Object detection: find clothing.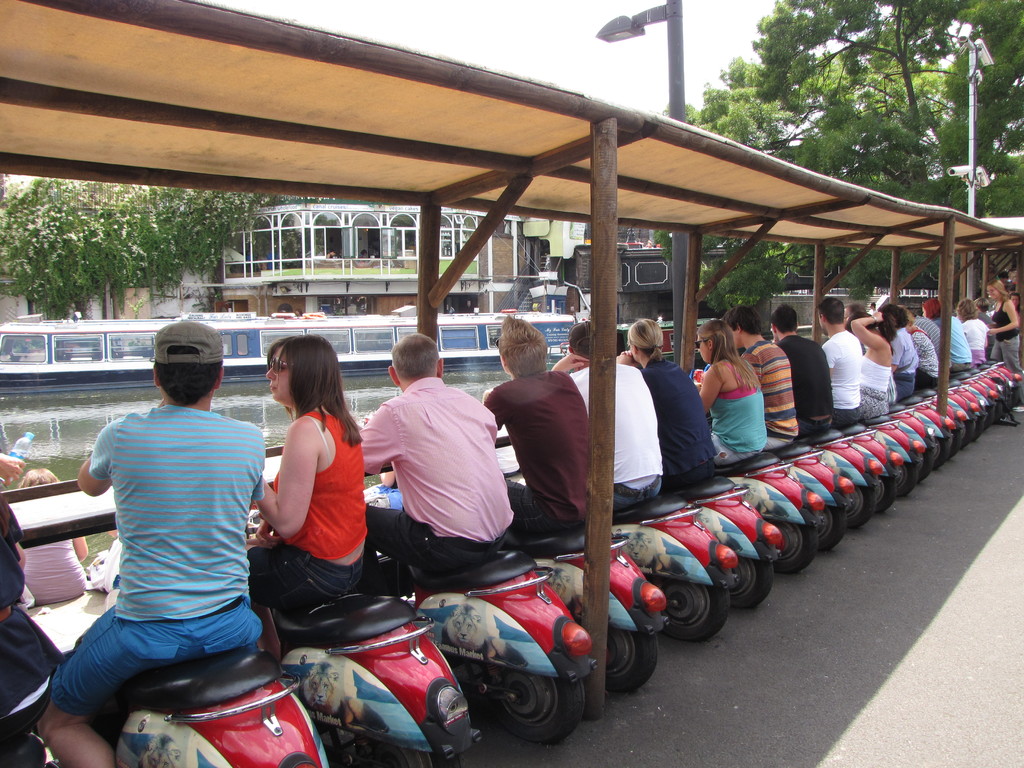
(484,373,588,533).
